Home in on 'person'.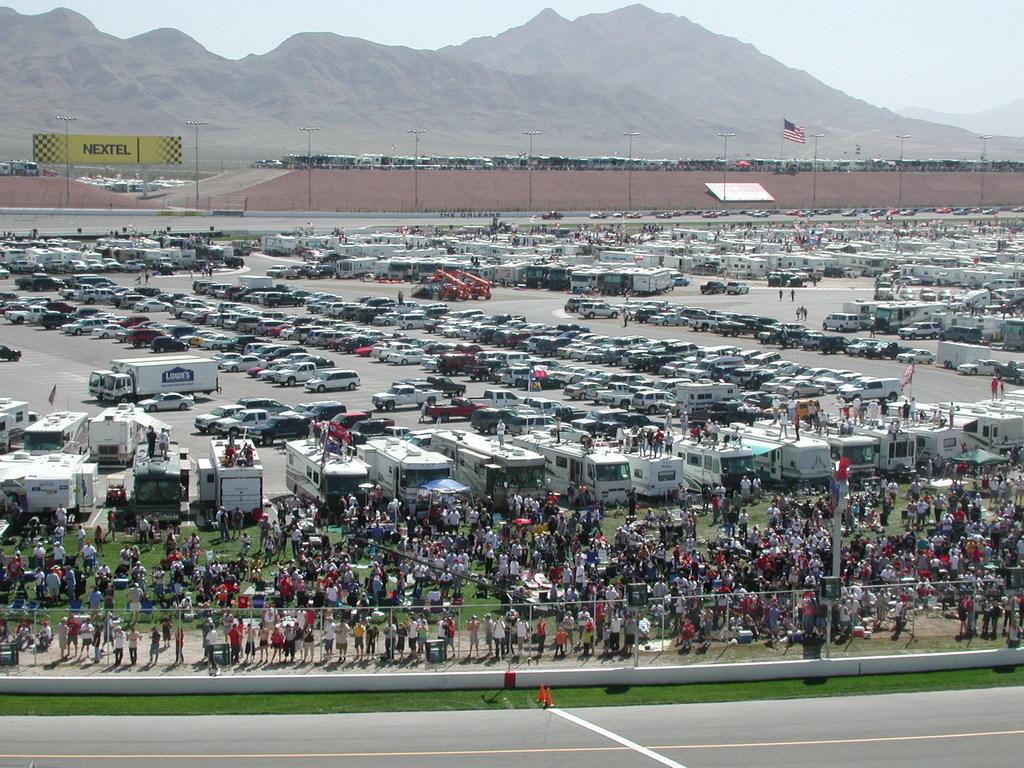
Homed in at x1=492, y1=417, x2=504, y2=451.
